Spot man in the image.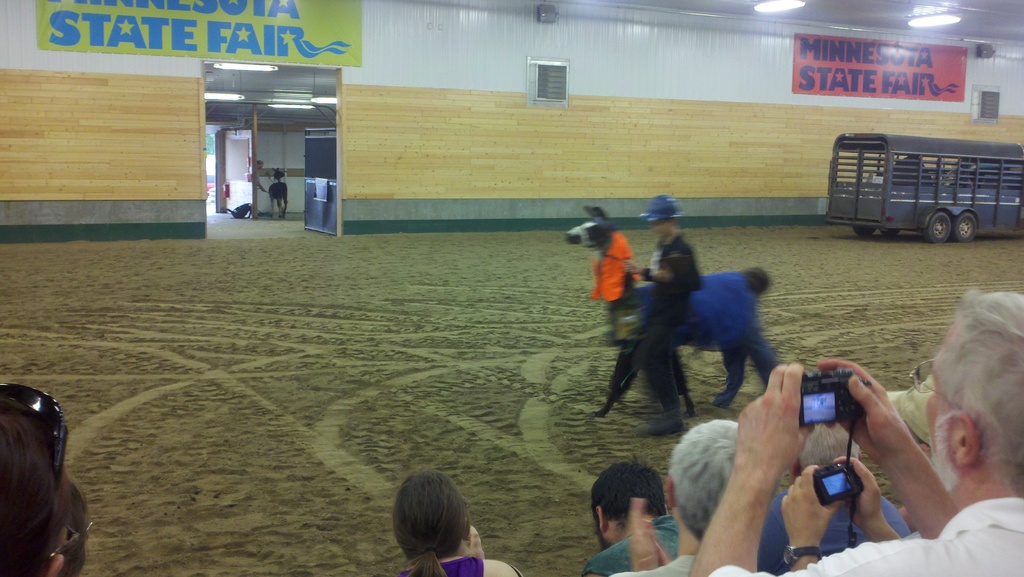
man found at <box>751,415,901,576</box>.
